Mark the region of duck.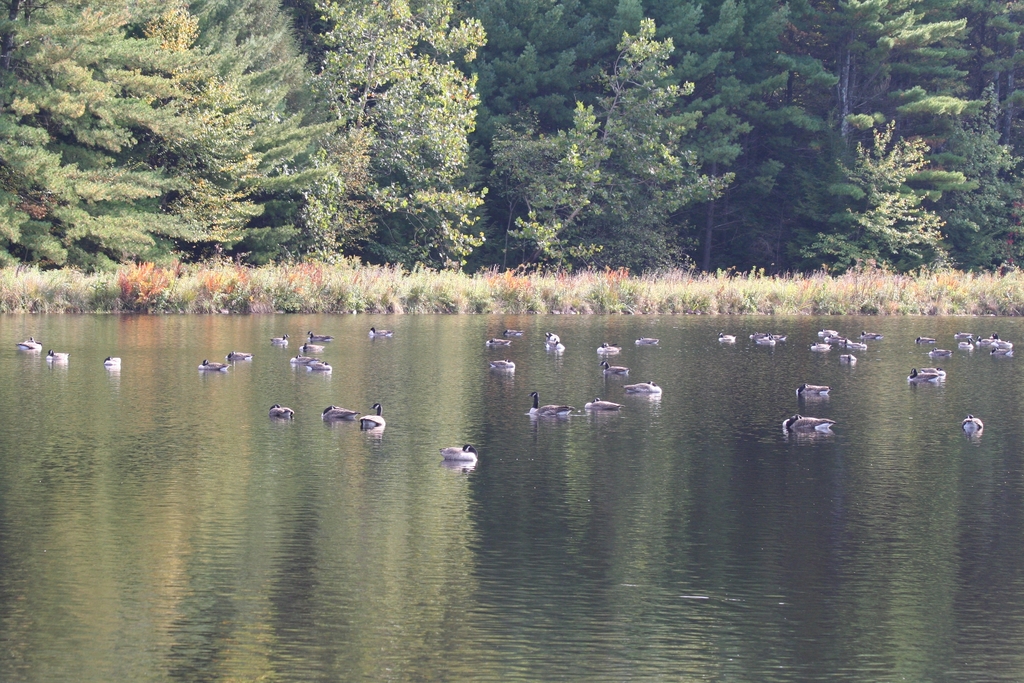
Region: (292, 339, 324, 349).
